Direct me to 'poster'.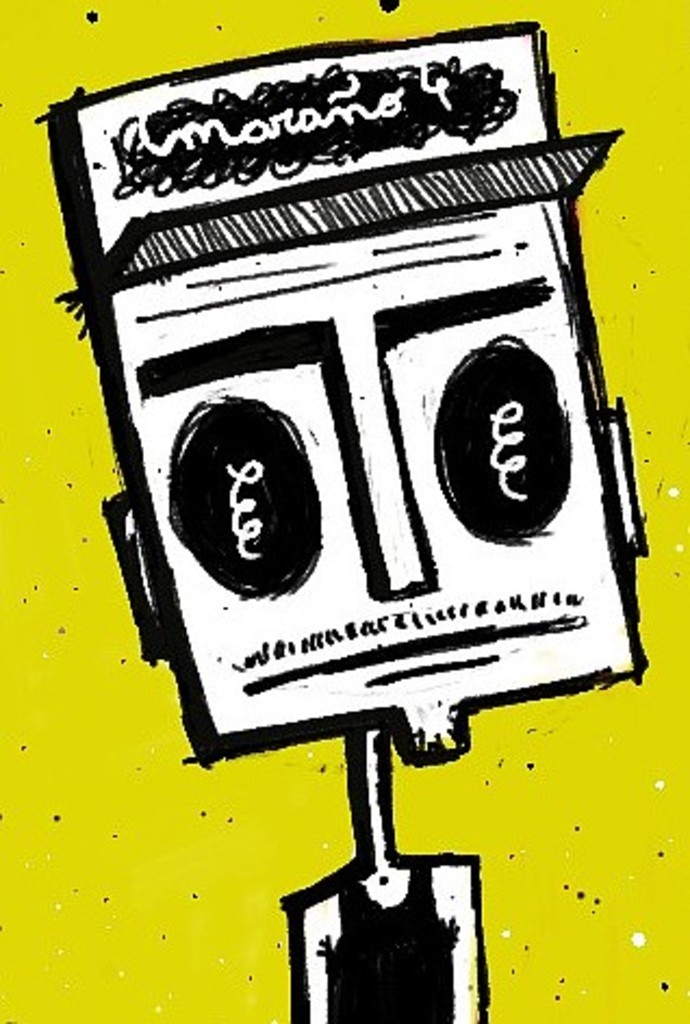
Direction: region(0, 0, 688, 1022).
